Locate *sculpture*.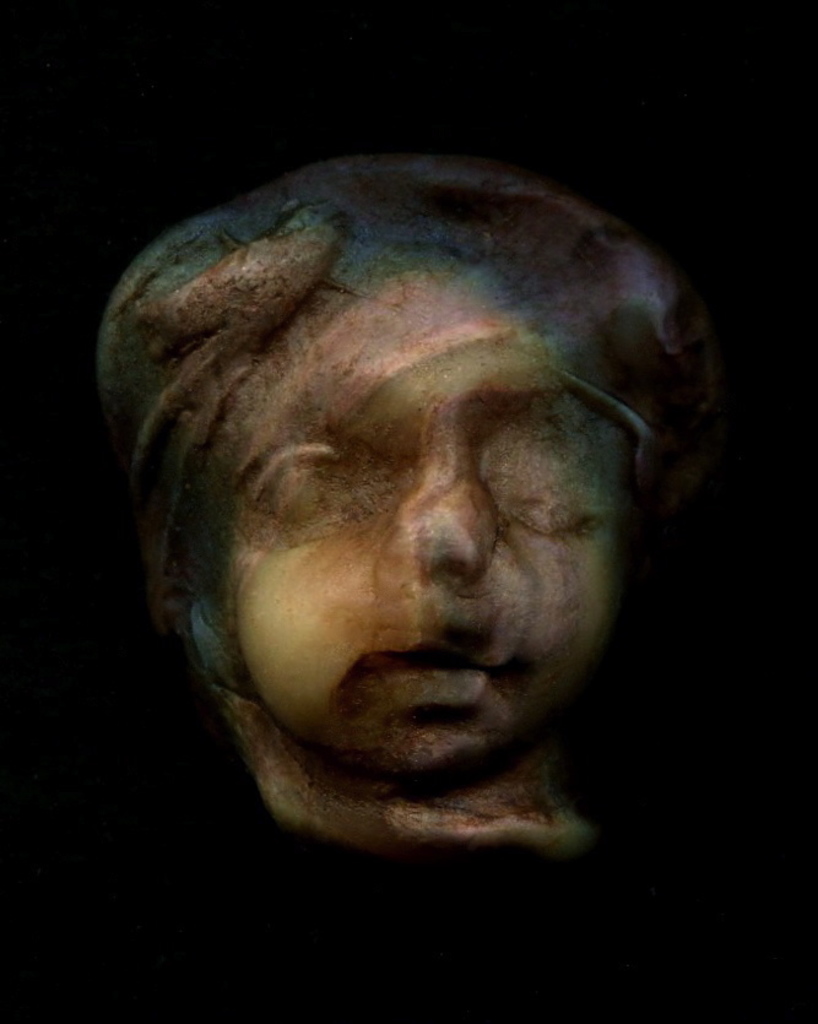
Bounding box: crop(80, 82, 757, 974).
